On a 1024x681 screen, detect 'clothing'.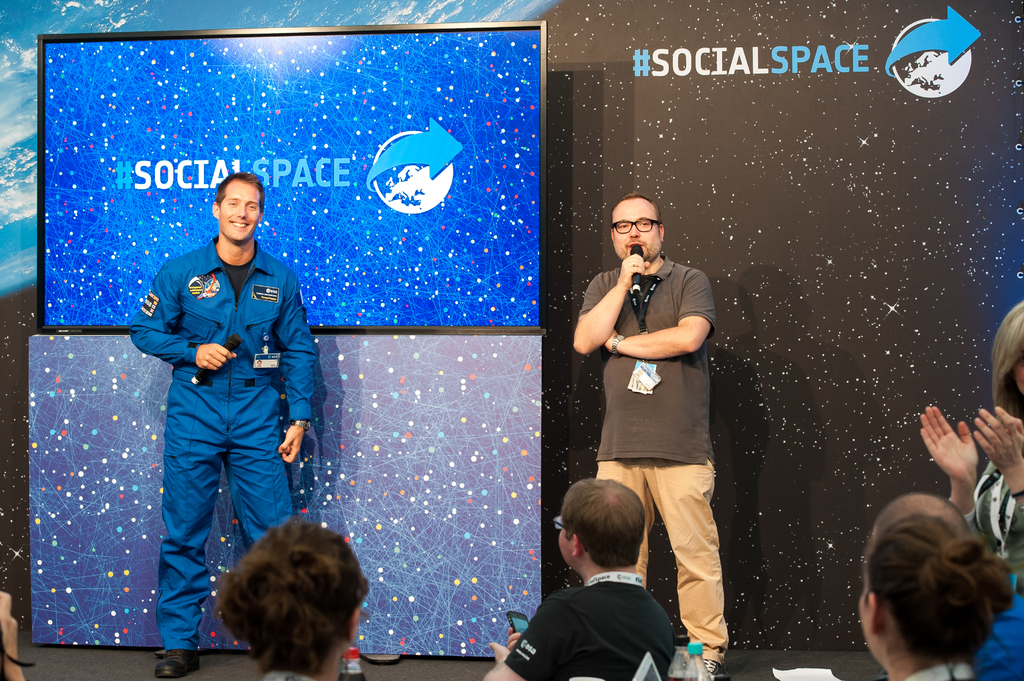
<bbox>506, 580, 676, 680</bbox>.
